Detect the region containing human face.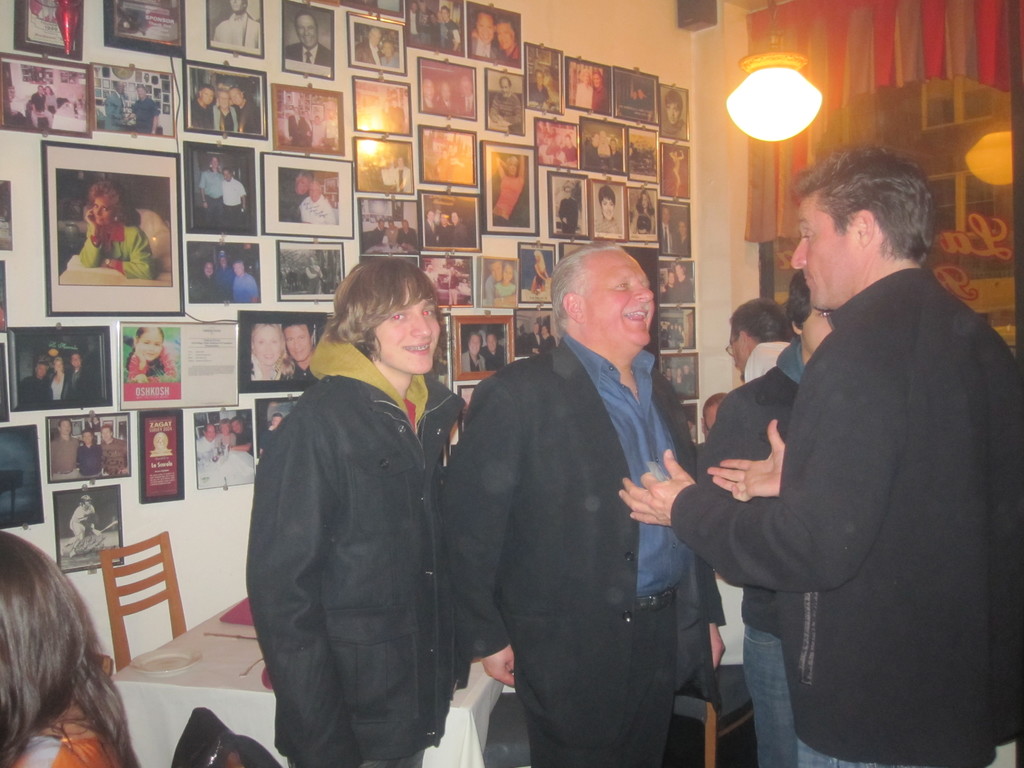
(x1=598, y1=200, x2=616, y2=220).
